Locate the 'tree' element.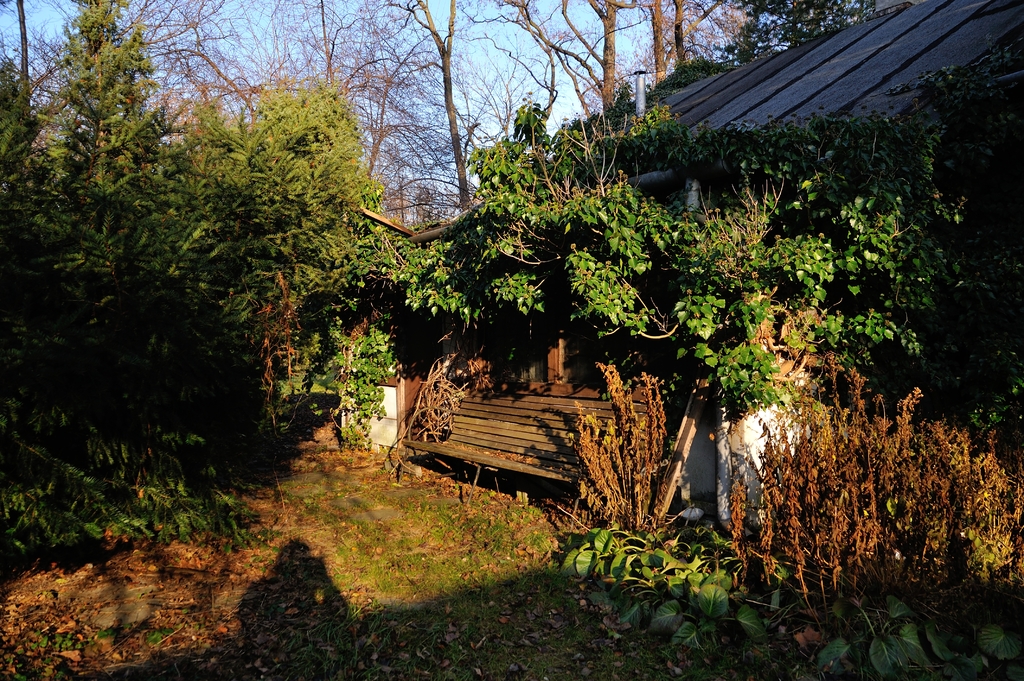
Element bbox: bbox=(335, 0, 481, 246).
